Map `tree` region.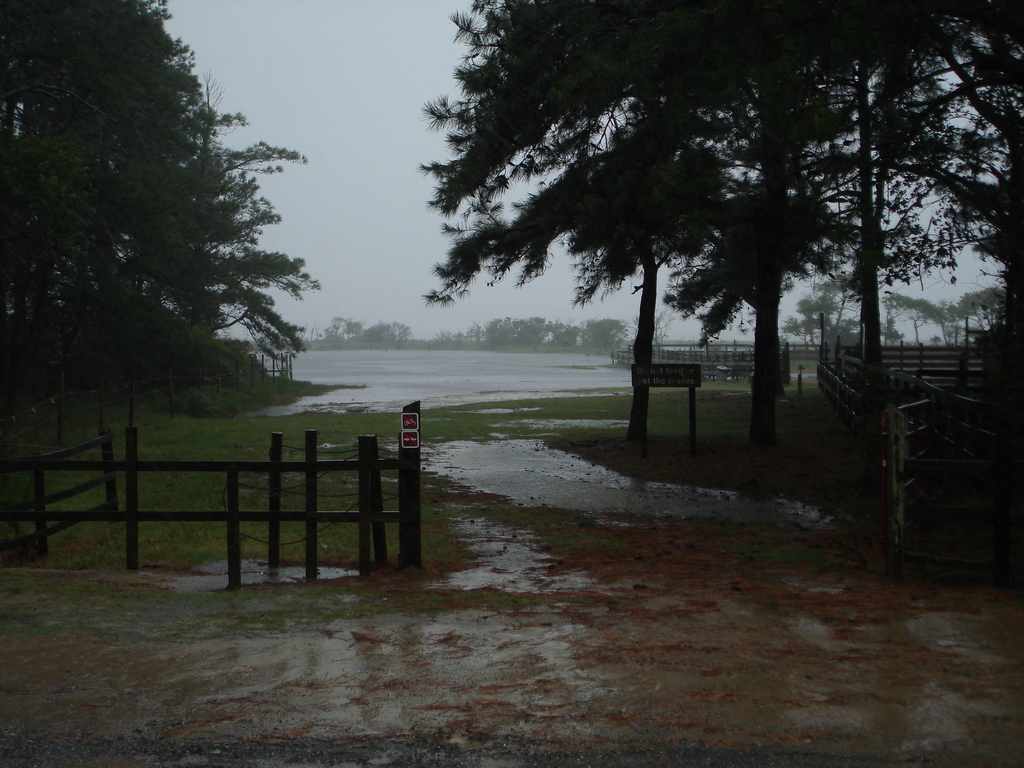
Mapped to (332, 316, 410, 342).
